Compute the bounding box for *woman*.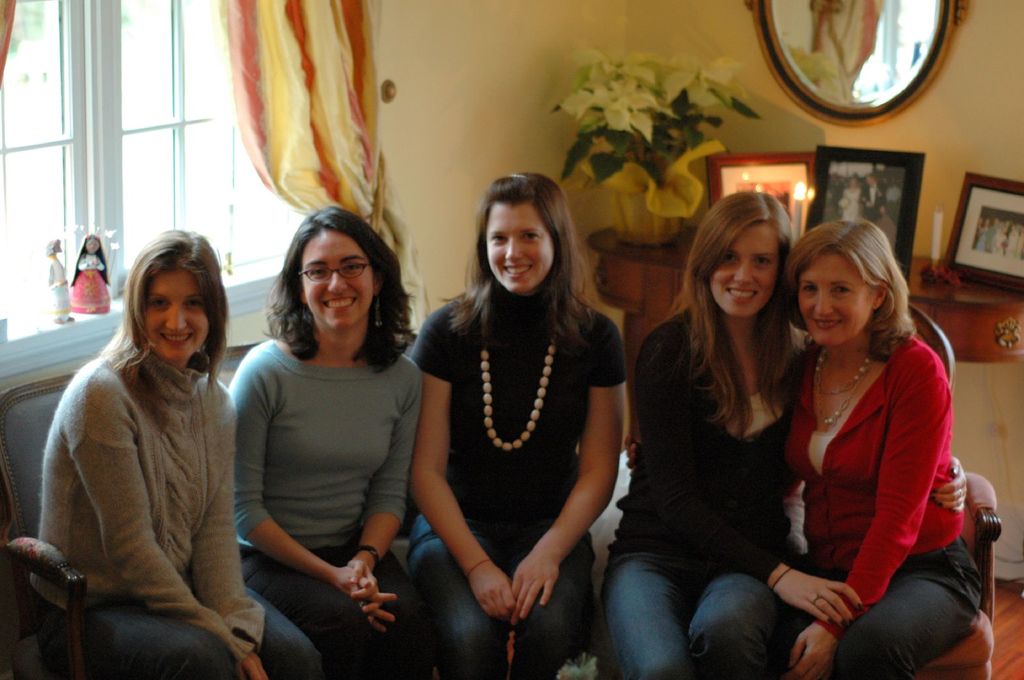
(left=28, top=224, right=325, bottom=679).
